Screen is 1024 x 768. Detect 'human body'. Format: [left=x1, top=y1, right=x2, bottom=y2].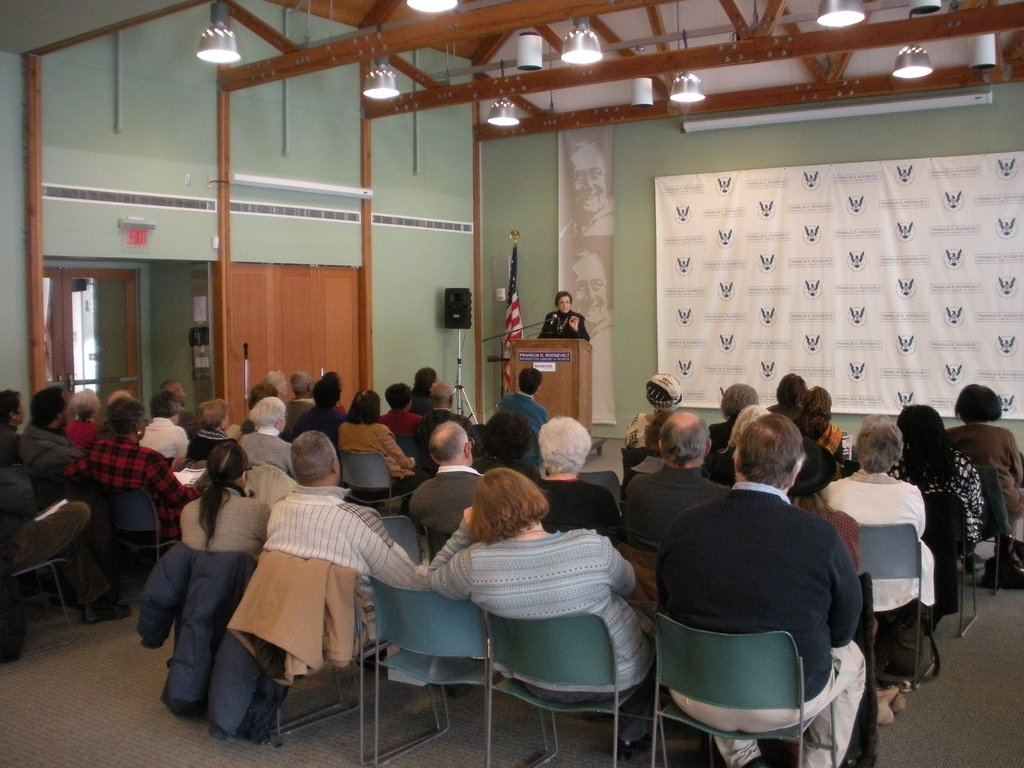
[left=619, top=451, right=718, bottom=566].
